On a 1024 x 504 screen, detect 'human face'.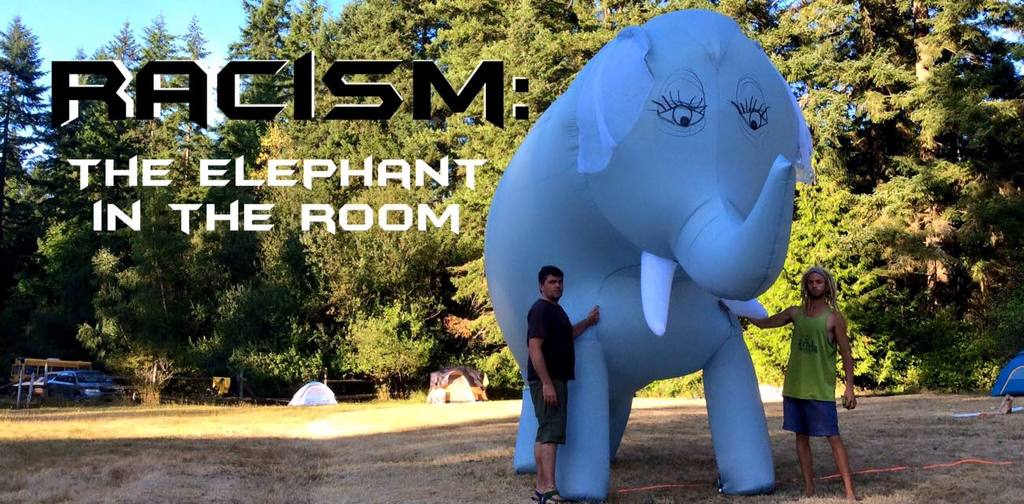
locate(543, 273, 563, 300).
